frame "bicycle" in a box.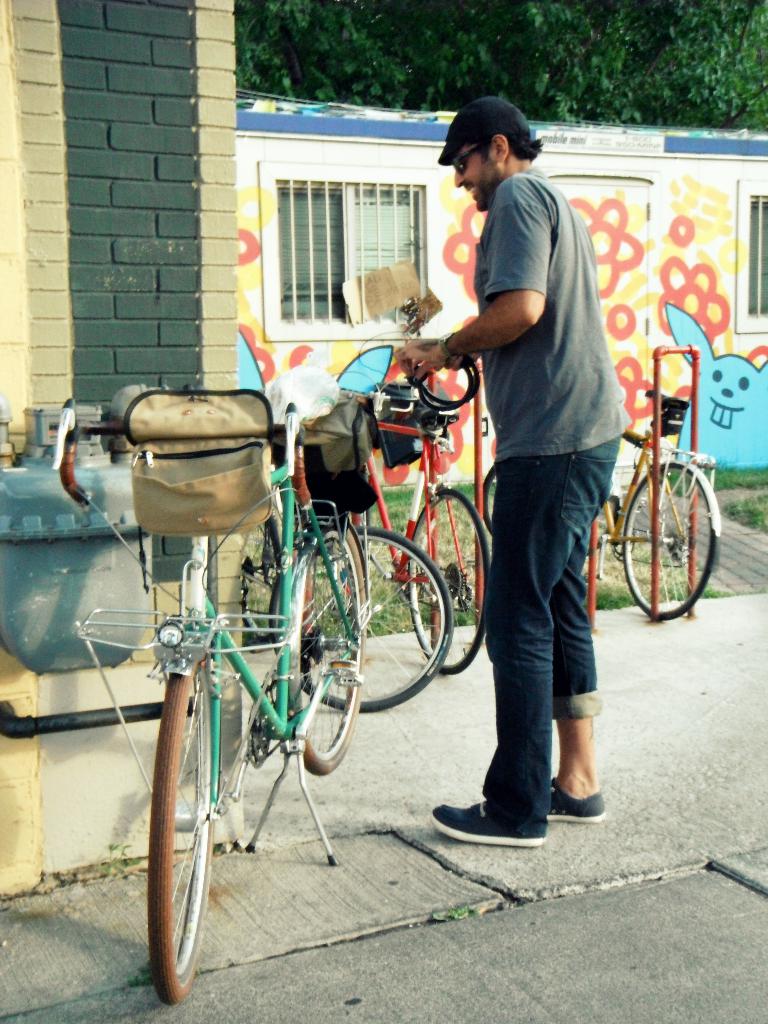
237:400:454:712.
